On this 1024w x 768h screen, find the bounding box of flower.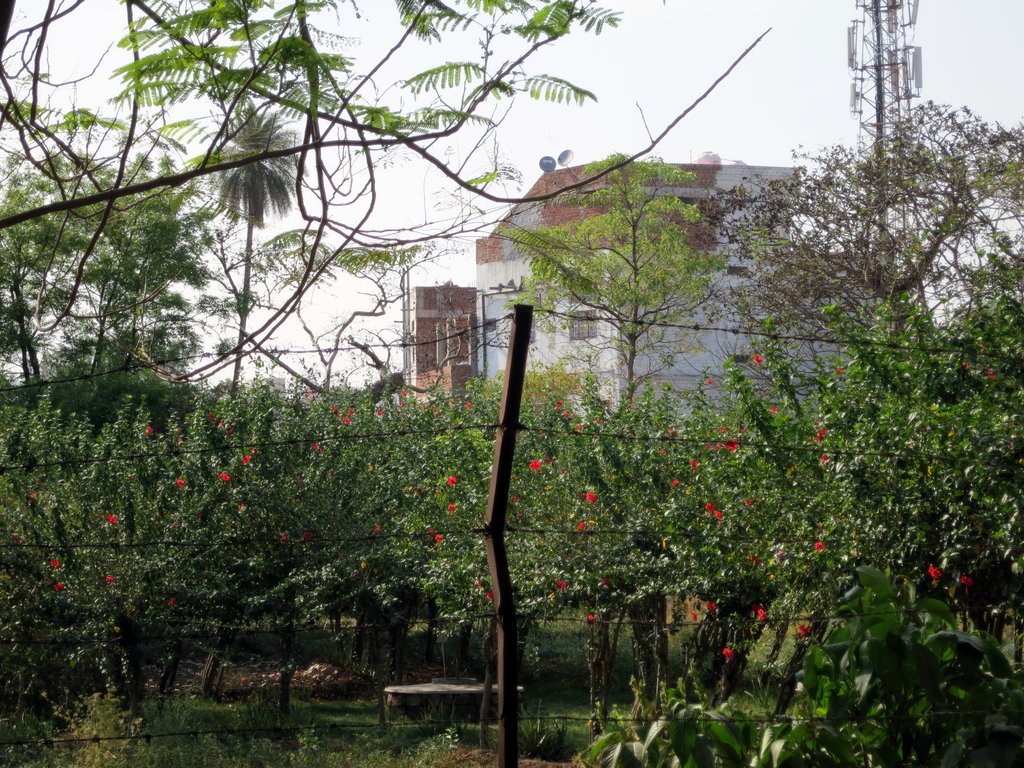
Bounding box: 817:540:826:555.
